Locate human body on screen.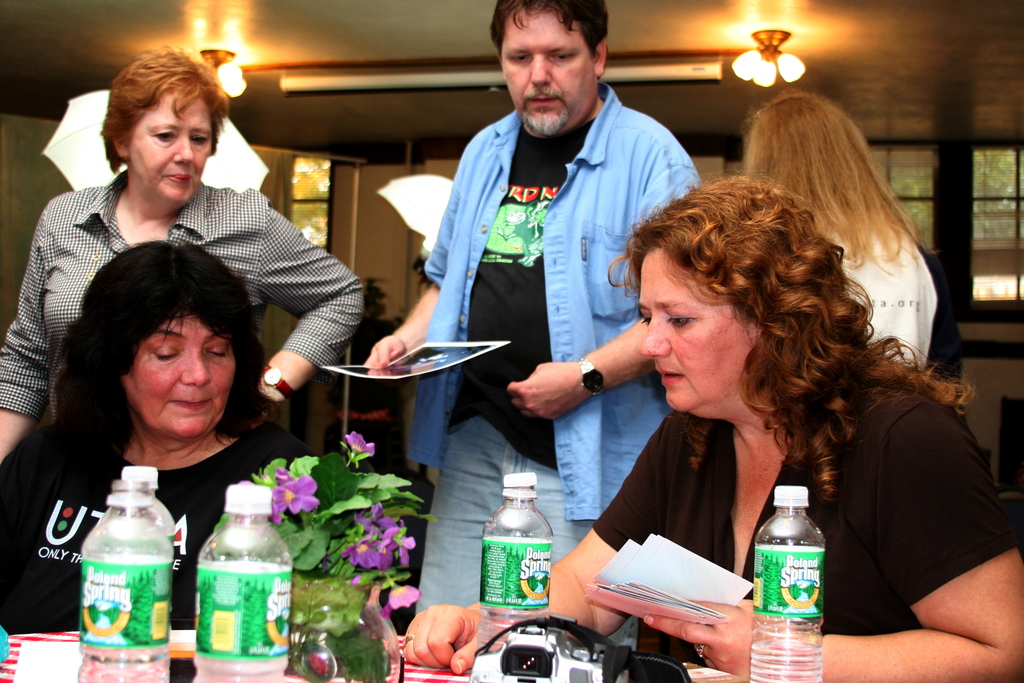
On screen at select_region(740, 88, 964, 386).
